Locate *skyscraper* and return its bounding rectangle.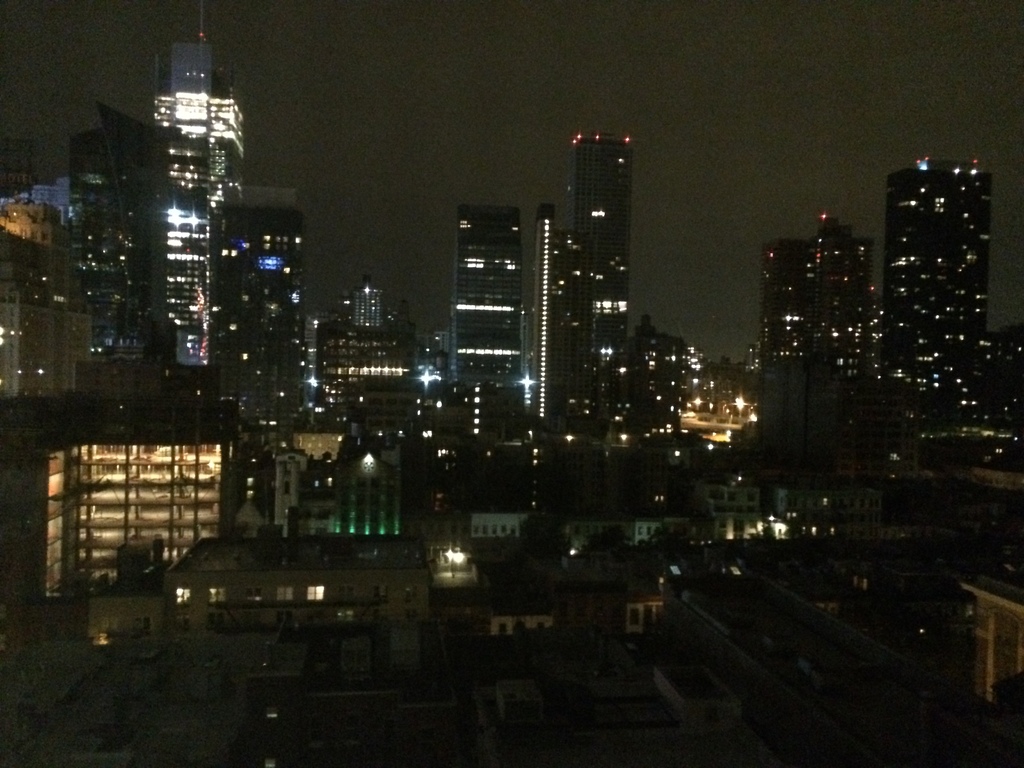
x1=447, y1=204, x2=541, y2=387.
